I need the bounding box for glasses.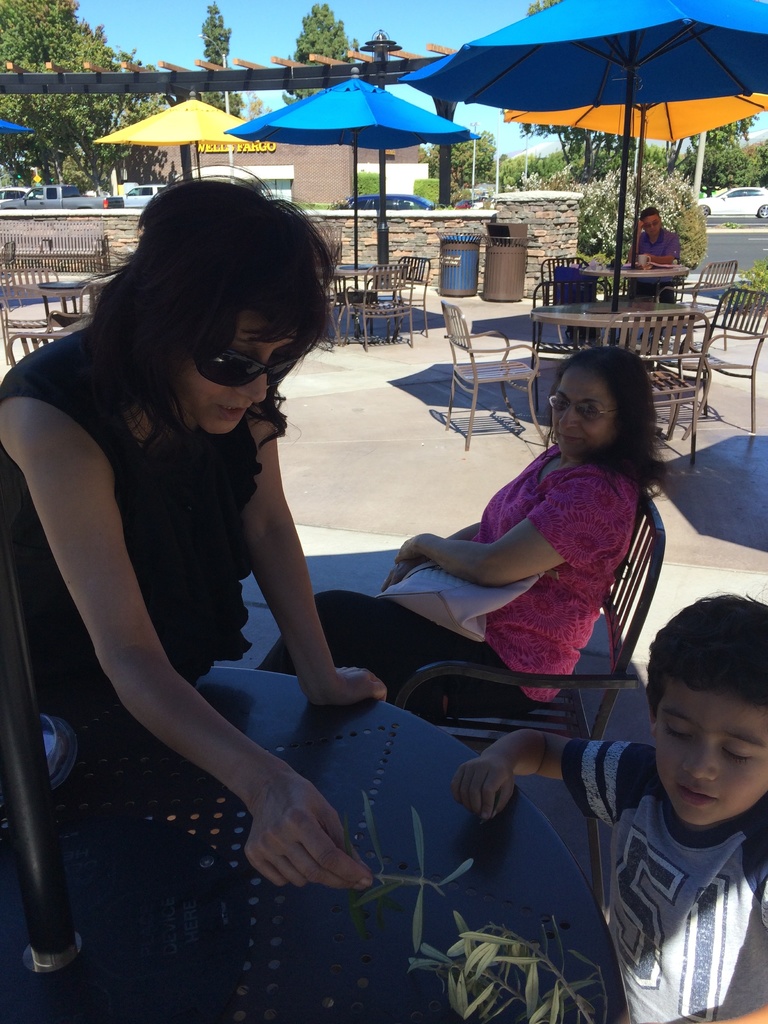
Here it is: box=[552, 390, 622, 421].
